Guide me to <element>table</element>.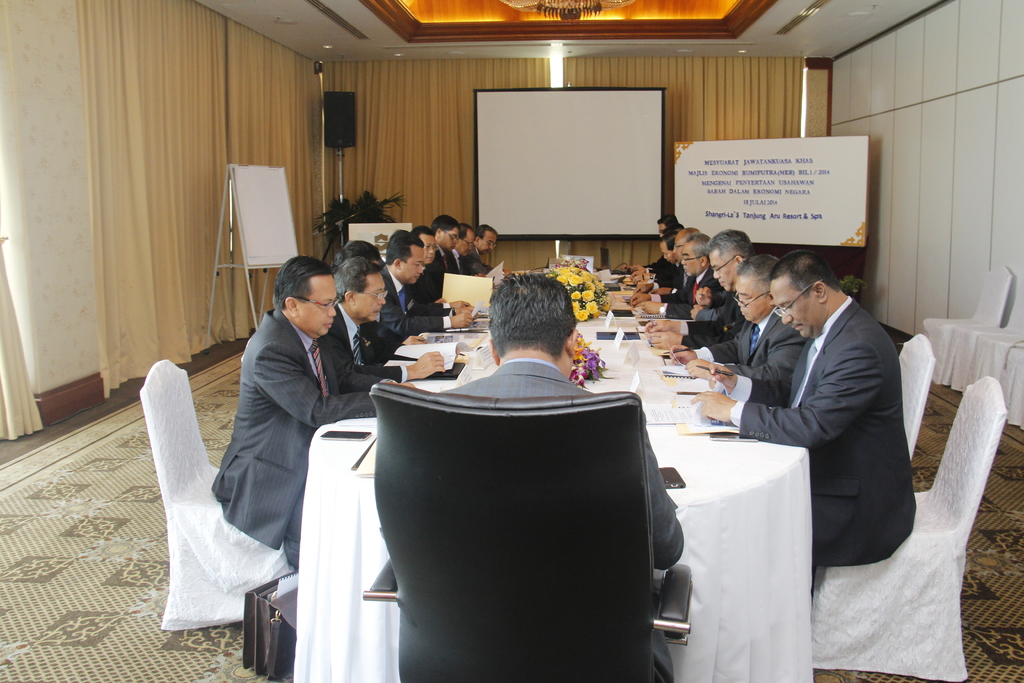
Guidance: detection(294, 271, 819, 682).
